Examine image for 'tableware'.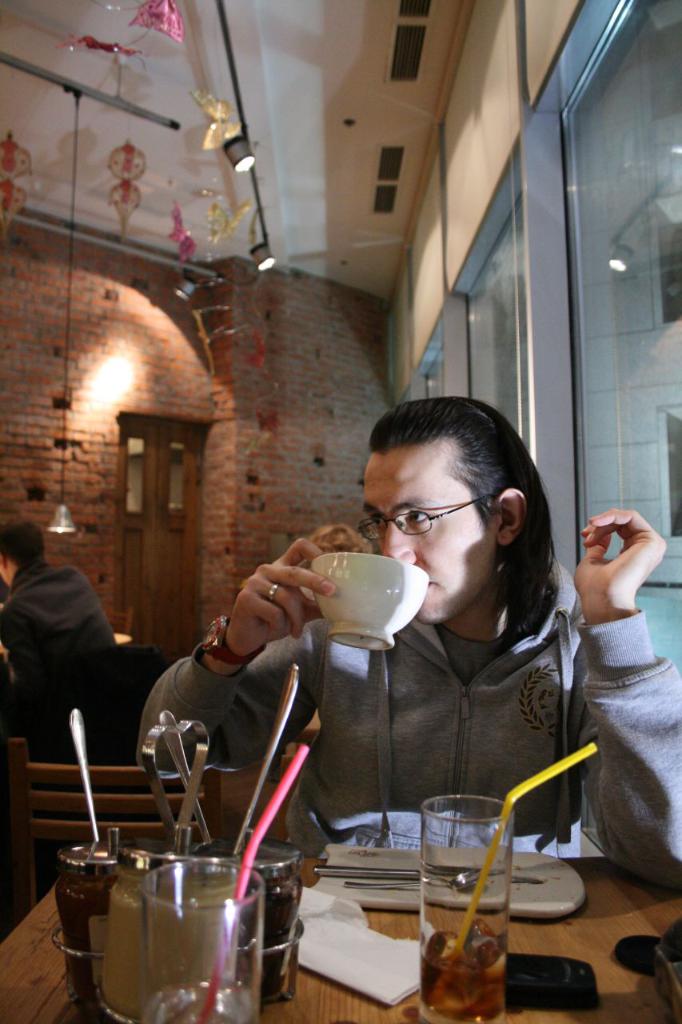
Examination result: left=310, top=546, right=429, bottom=652.
